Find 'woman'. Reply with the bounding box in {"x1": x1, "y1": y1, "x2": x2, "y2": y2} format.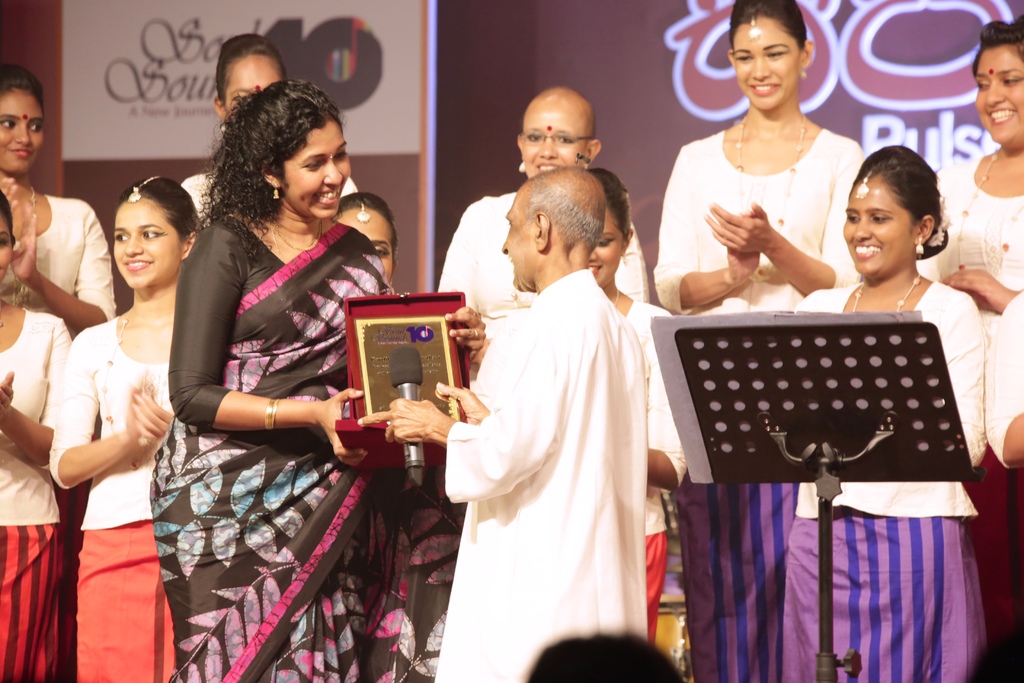
{"x1": 661, "y1": 21, "x2": 886, "y2": 331}.
